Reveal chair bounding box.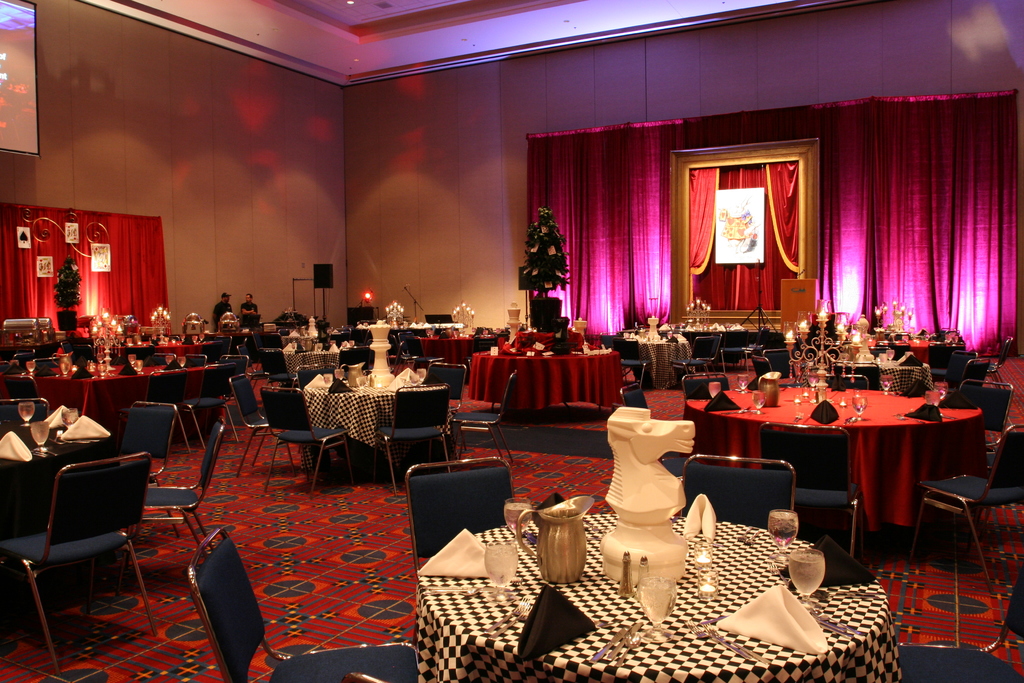
Revealed: 960,374,1015,467.
